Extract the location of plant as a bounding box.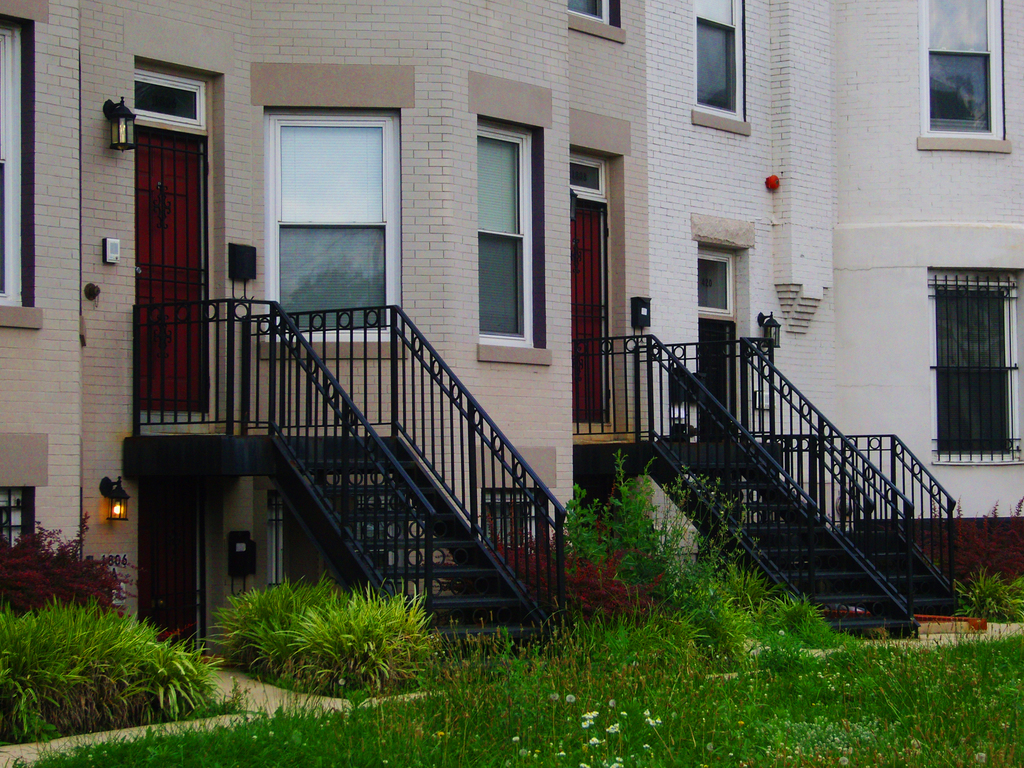
(left=562, top=436, right=715, bottom=627).
